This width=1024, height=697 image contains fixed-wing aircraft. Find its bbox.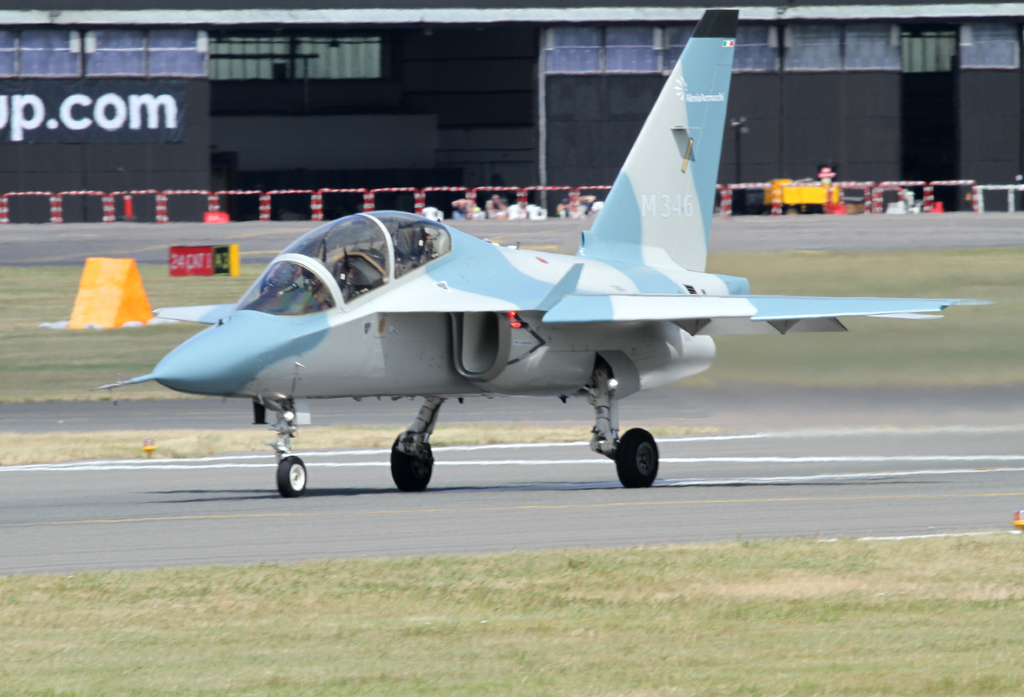
(left=93, top=10, right=993, bottom=492).
